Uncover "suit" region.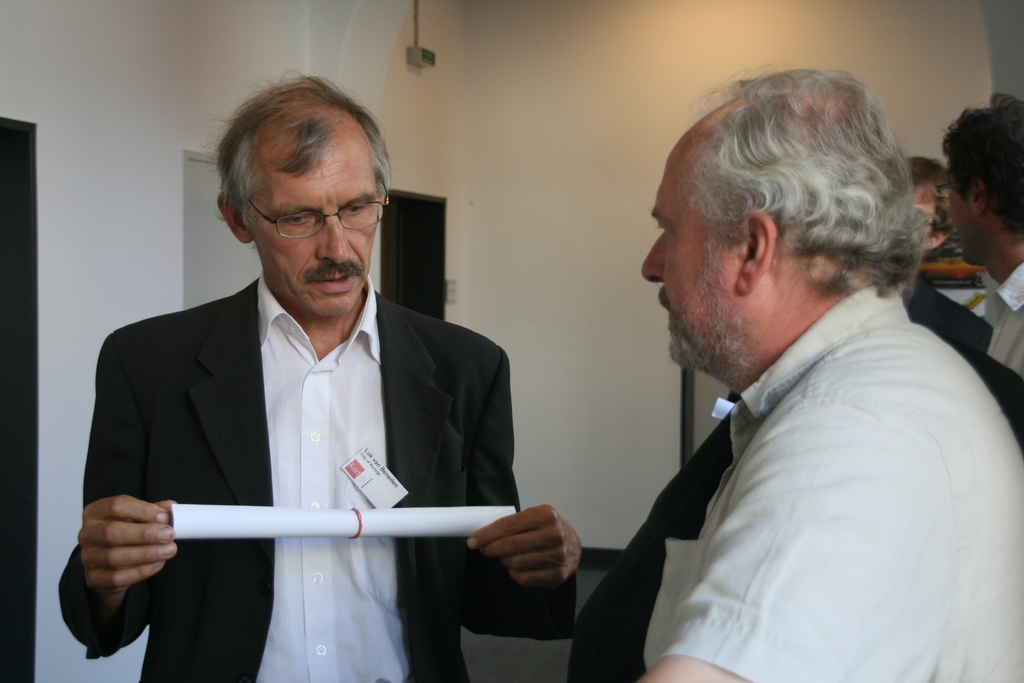
Uncovered: (82, 254, 512, 668).
